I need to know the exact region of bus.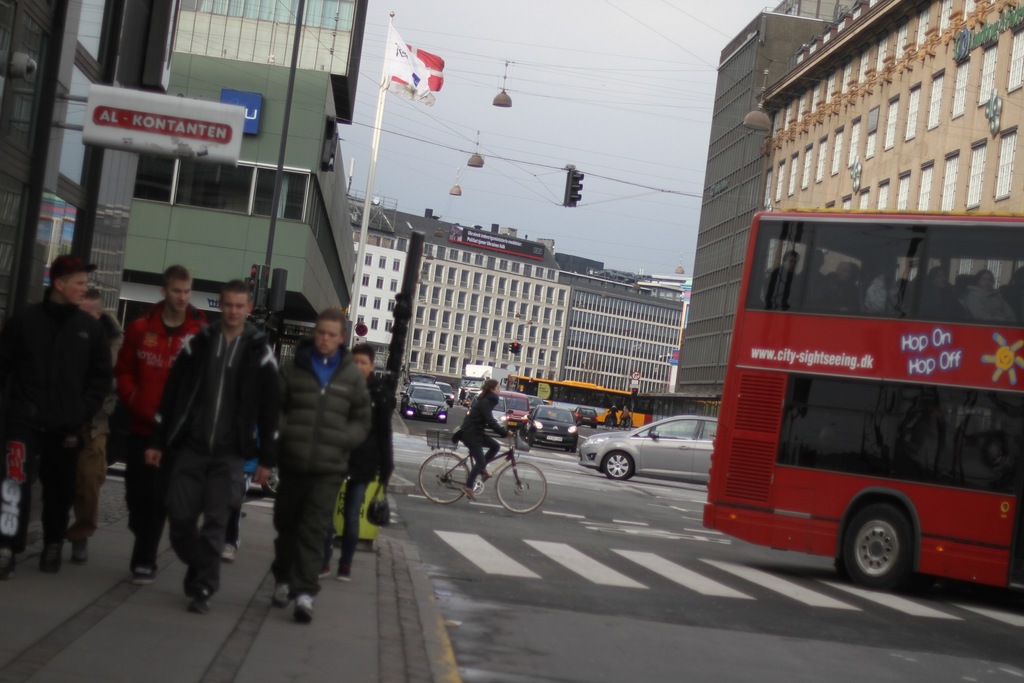
Region: 696, 211, 1023, 597.
